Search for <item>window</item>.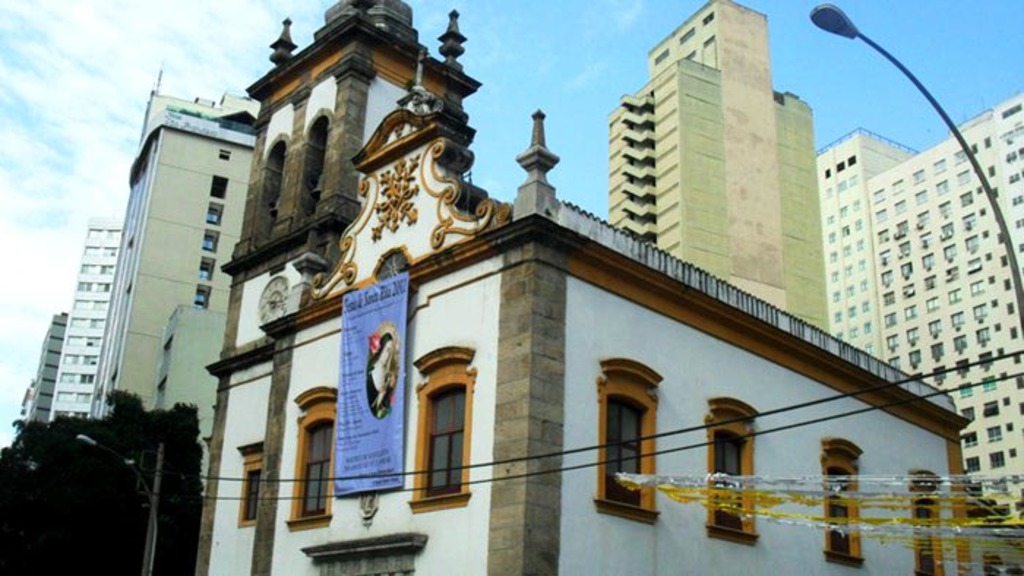
Found at bbox=(901, 468, 936, 575).
